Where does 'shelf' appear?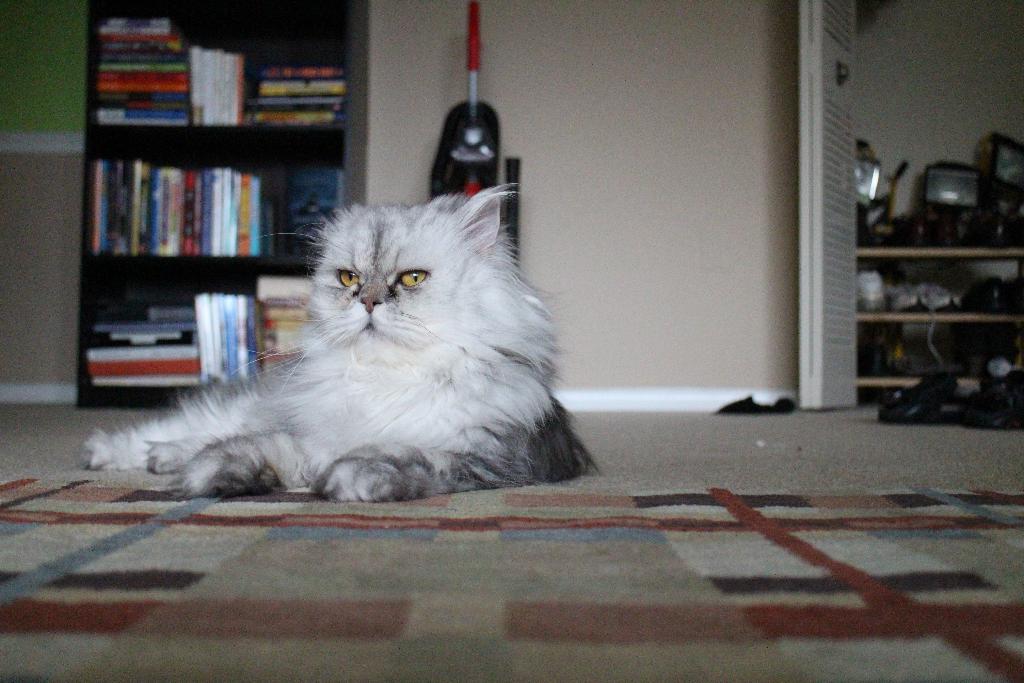
Appears at rect(84, 6, 353, 134).
